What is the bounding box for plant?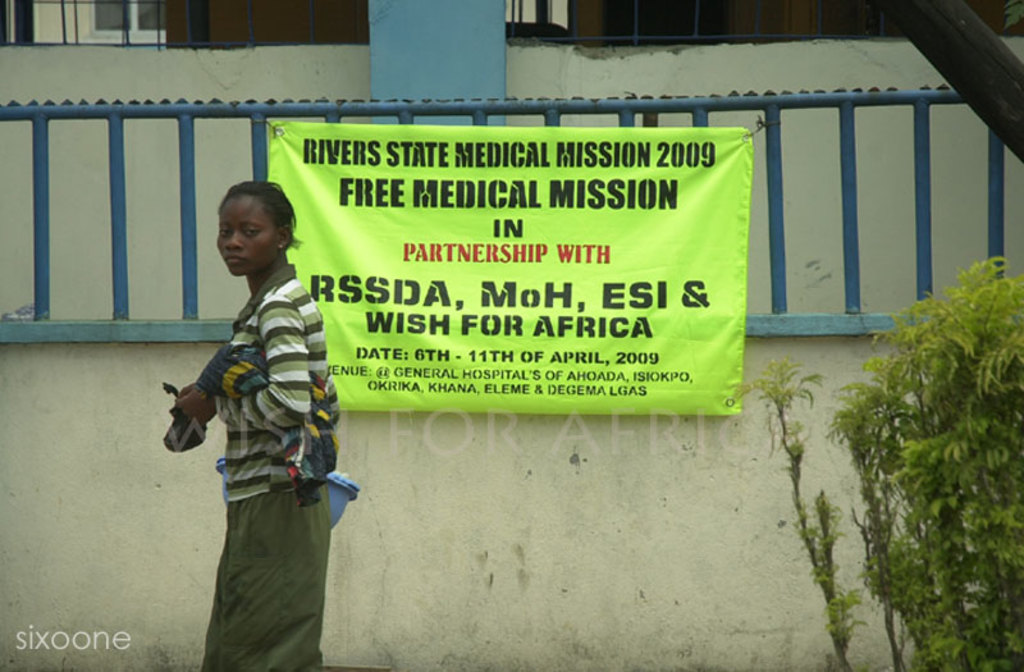
<bbox>741, 357, 899, 671</bbox>.
